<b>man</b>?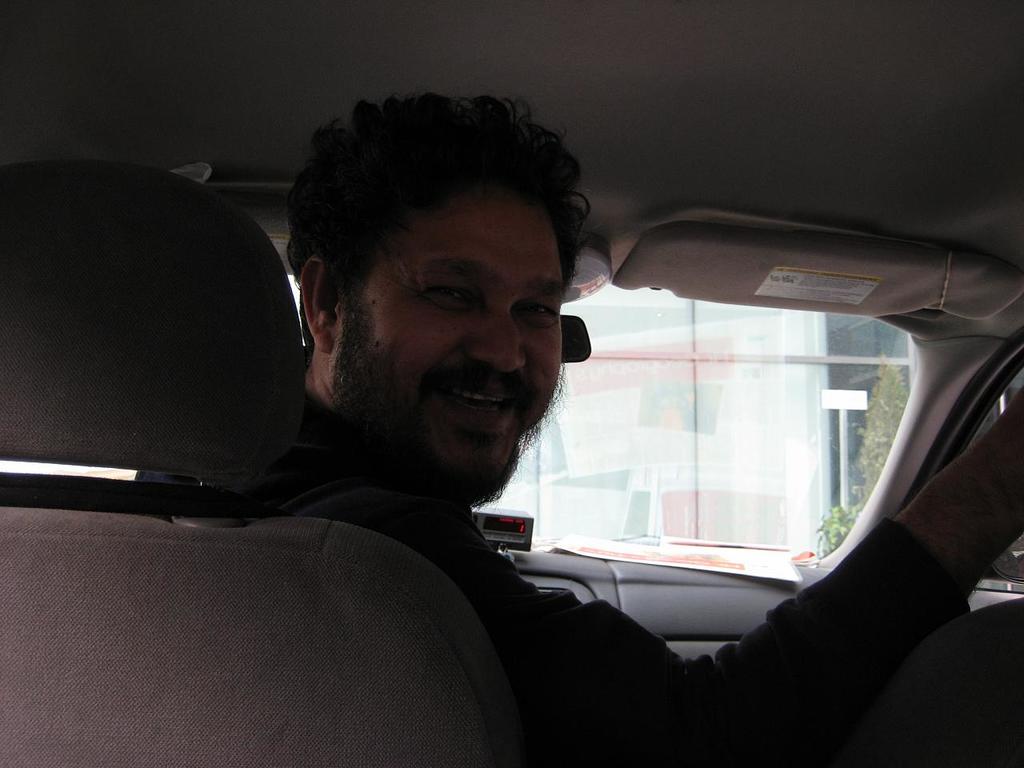
rect(127, 112, 871, 719)
